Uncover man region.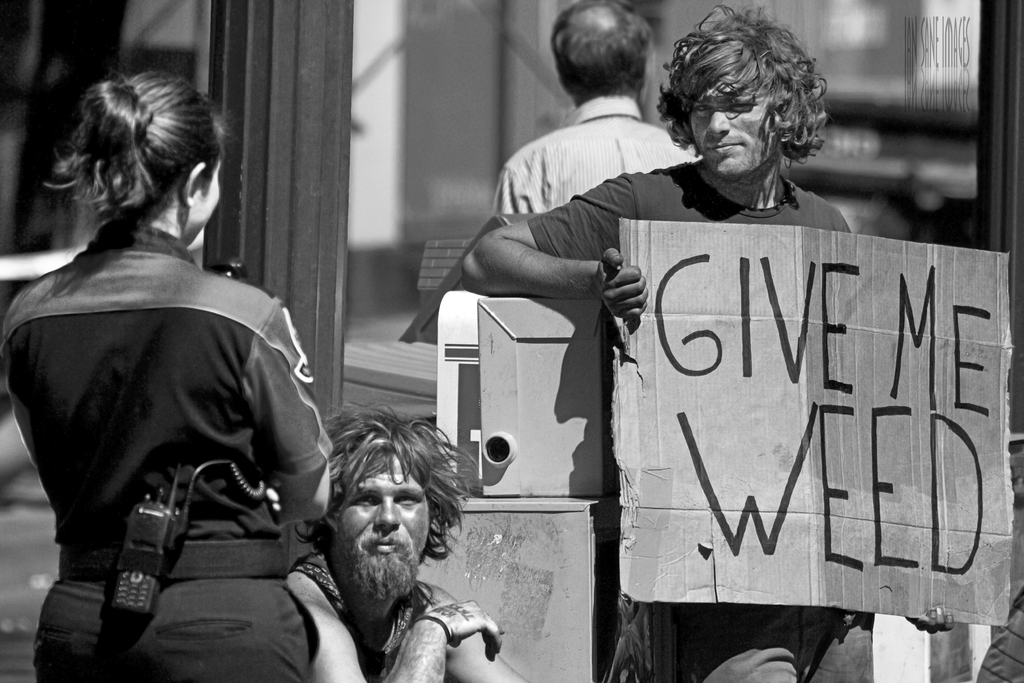
Uncovered: box=[275, 428, 500, 680].
